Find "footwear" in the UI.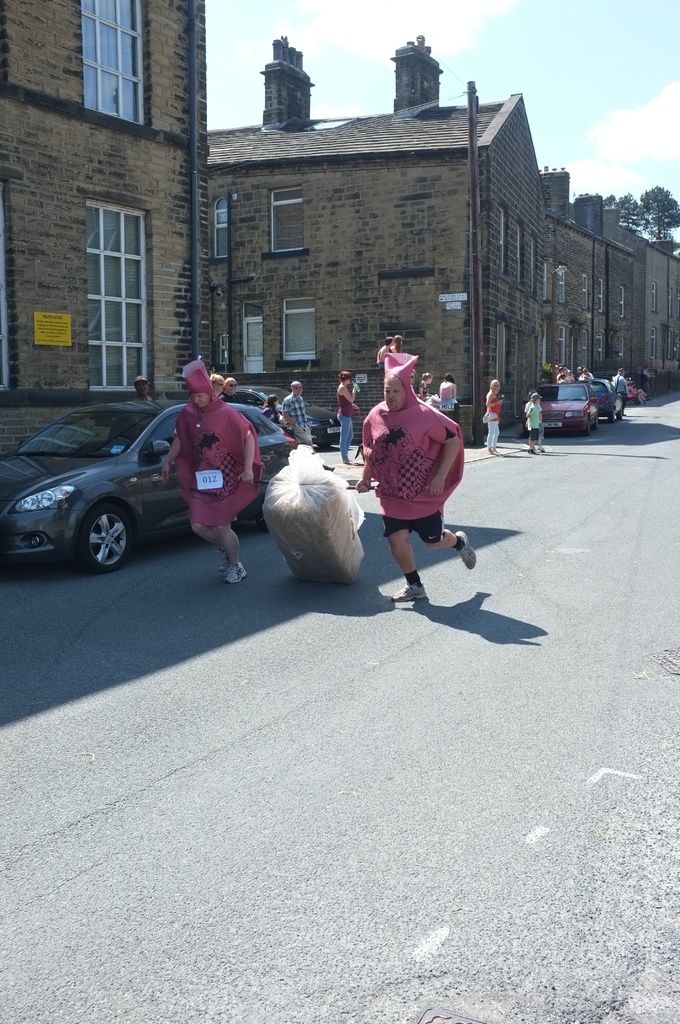
UI element at Rect(532, 442, 549, 455).
